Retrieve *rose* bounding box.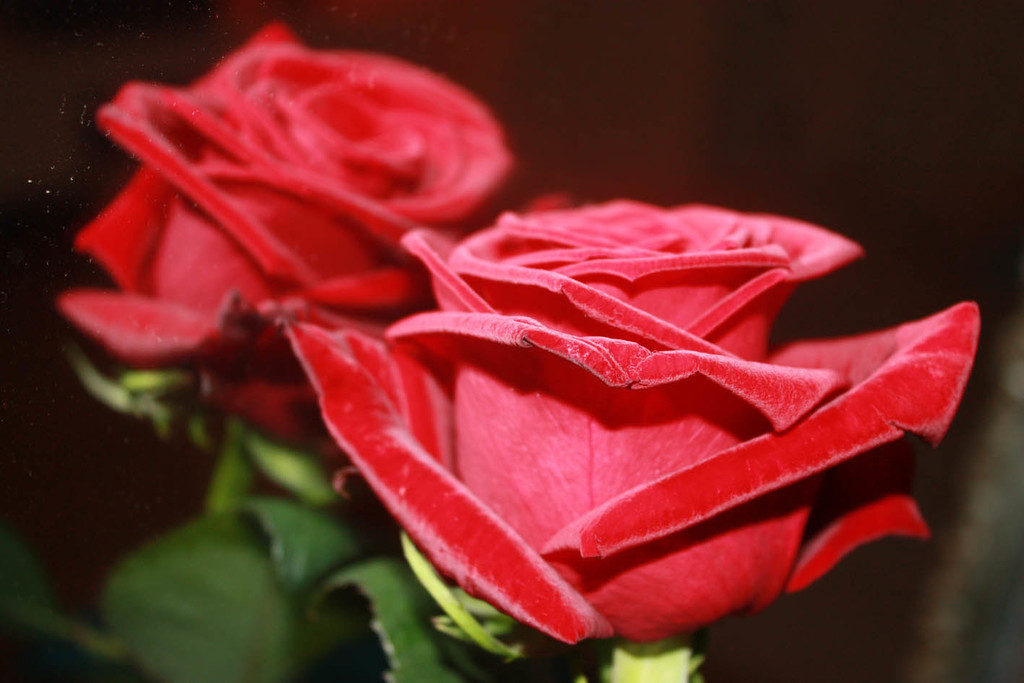
Bounding box: detection(275, 194, 984, 646).
